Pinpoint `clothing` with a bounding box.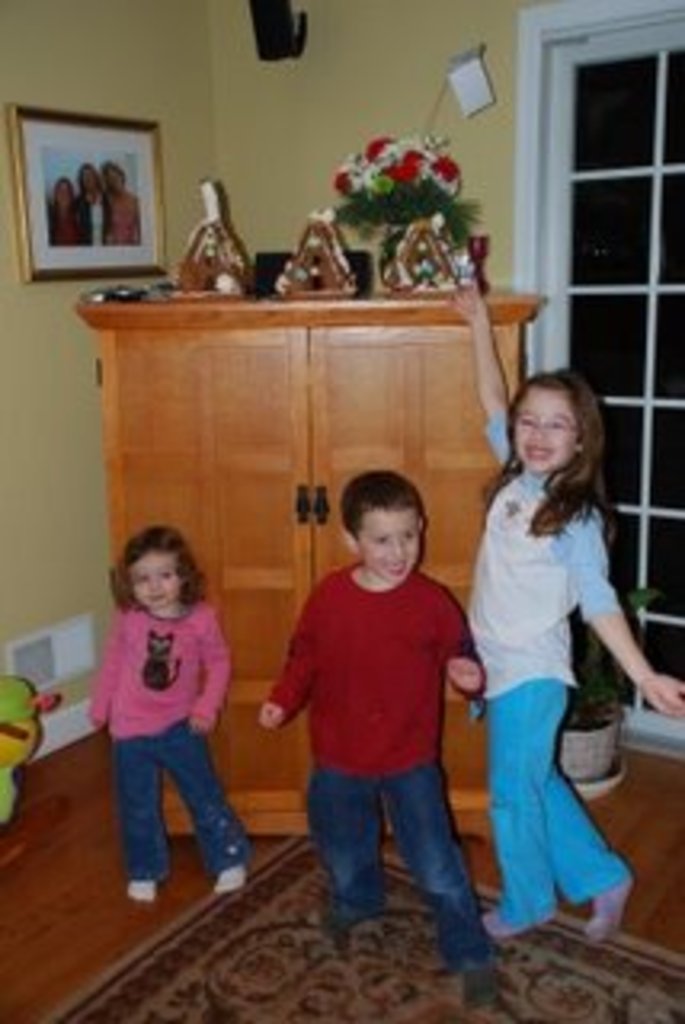
[86, 186, 112, 243].
